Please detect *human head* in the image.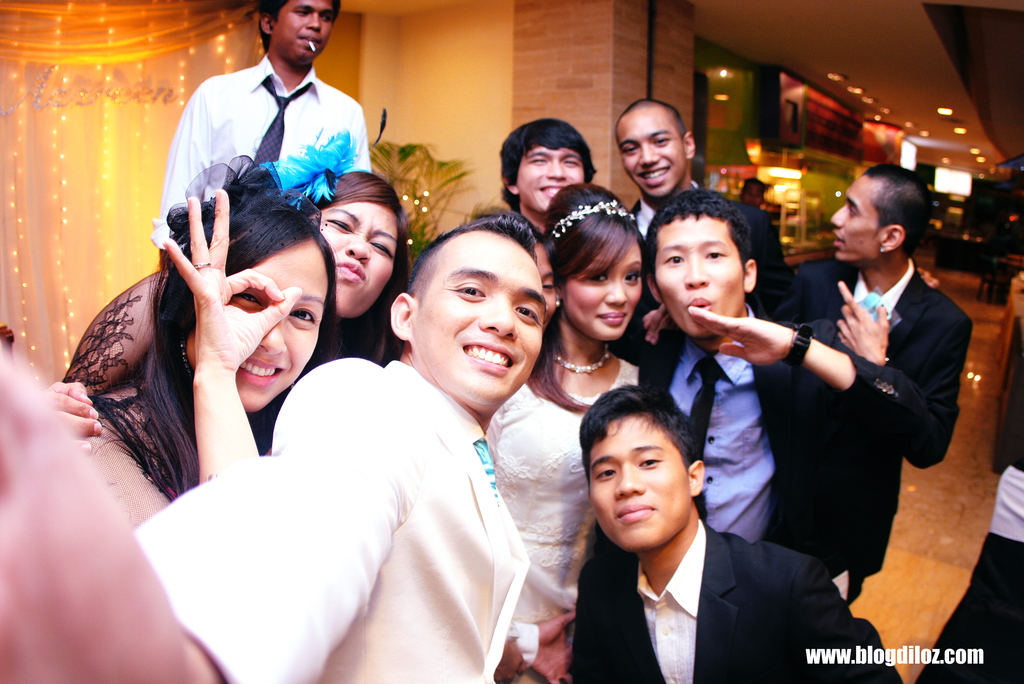
box=[257, 127, 410, 321].
